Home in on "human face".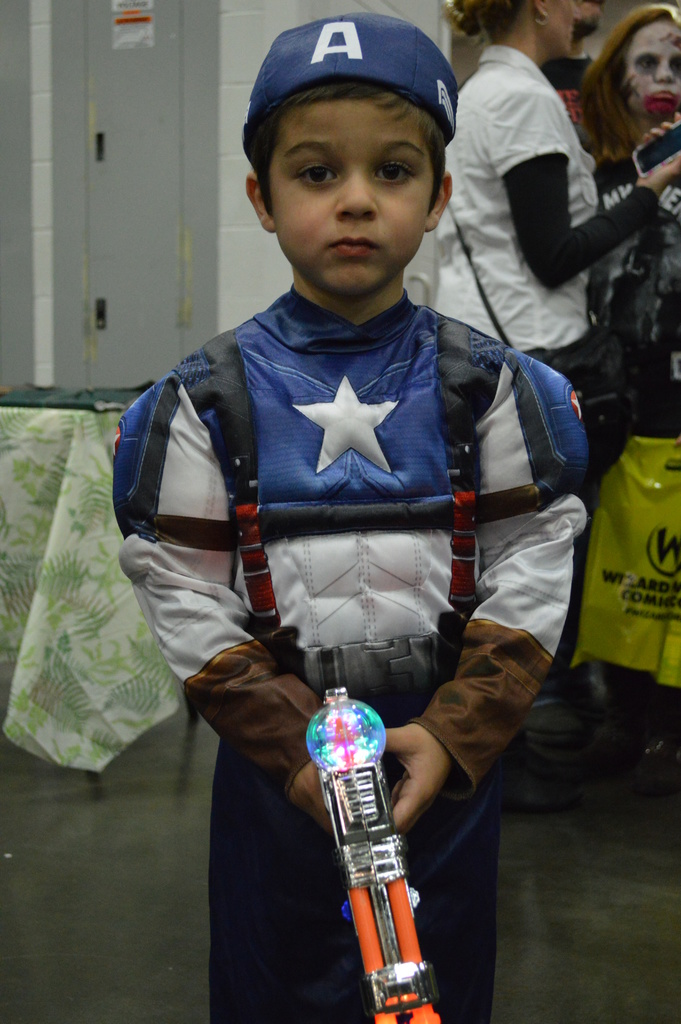
Homed in at Rect(554, 1, 608, 66).
